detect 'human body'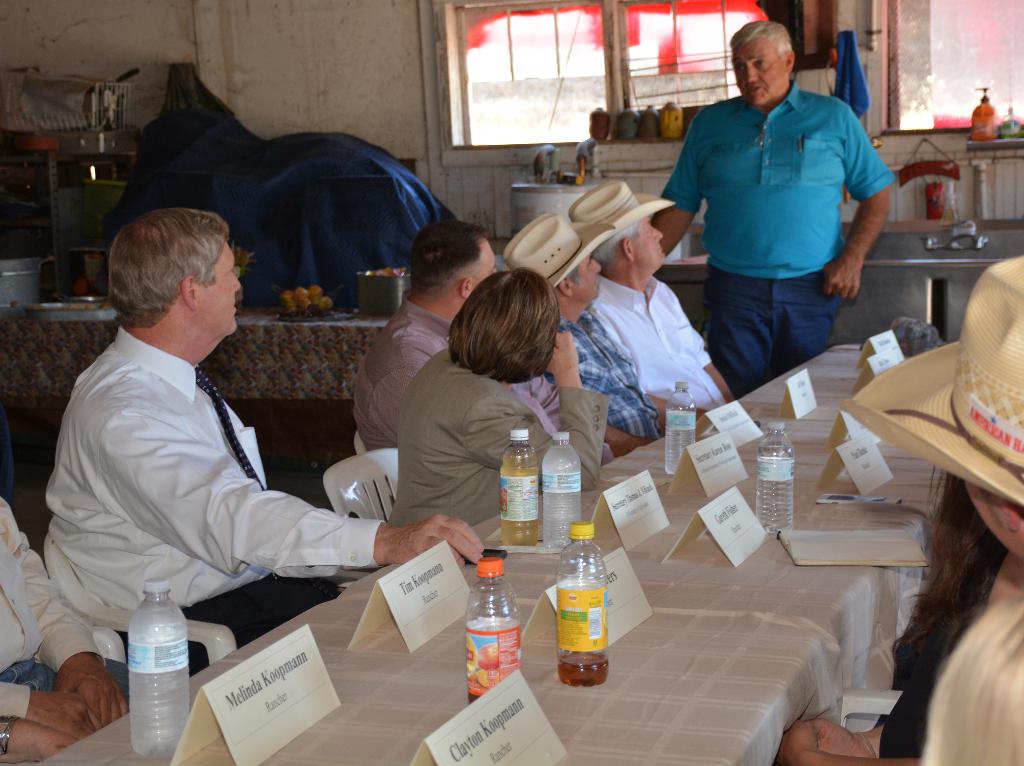
box(390, 350, 596, 535)
